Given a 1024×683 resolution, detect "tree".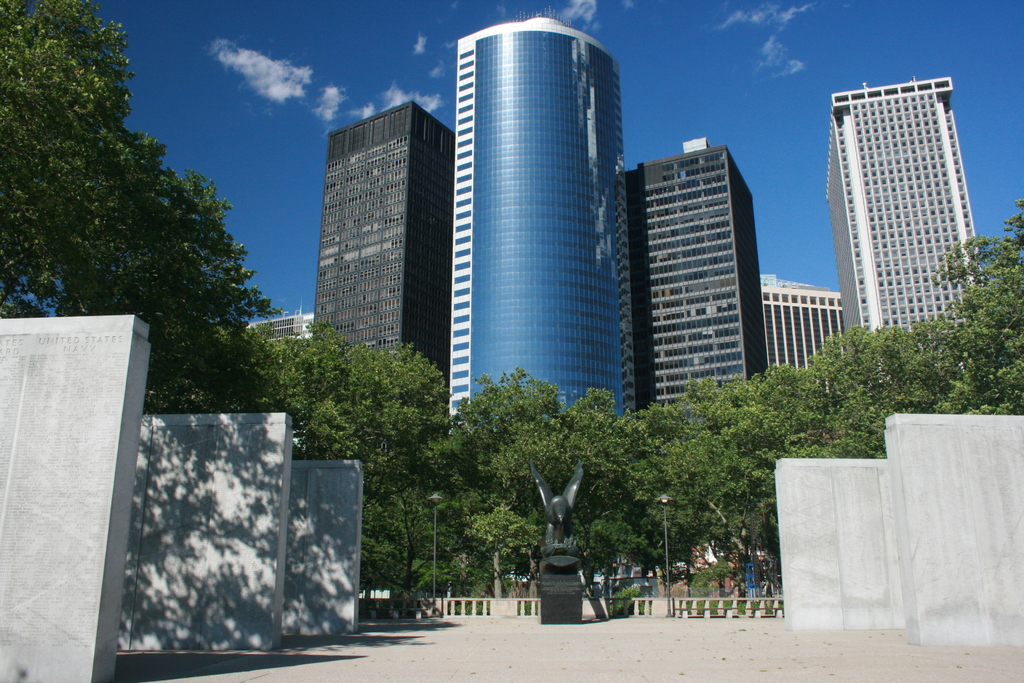
detection(675, 369, 780, 561).
